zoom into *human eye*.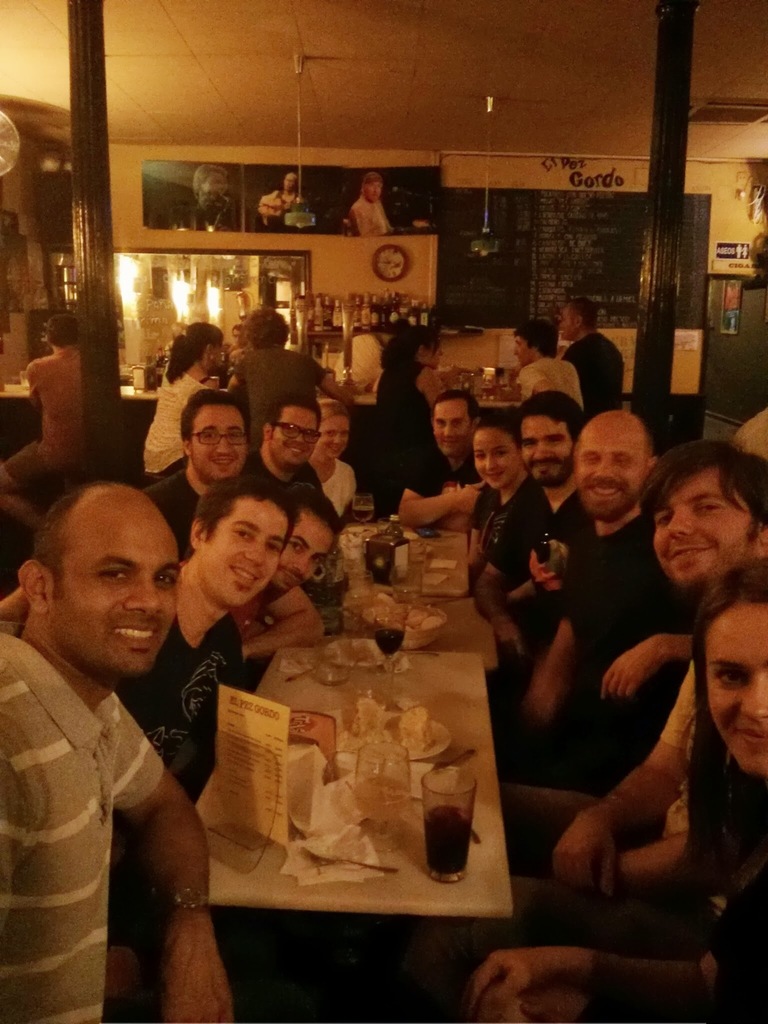
Zoom target: 230,431,244,442.
